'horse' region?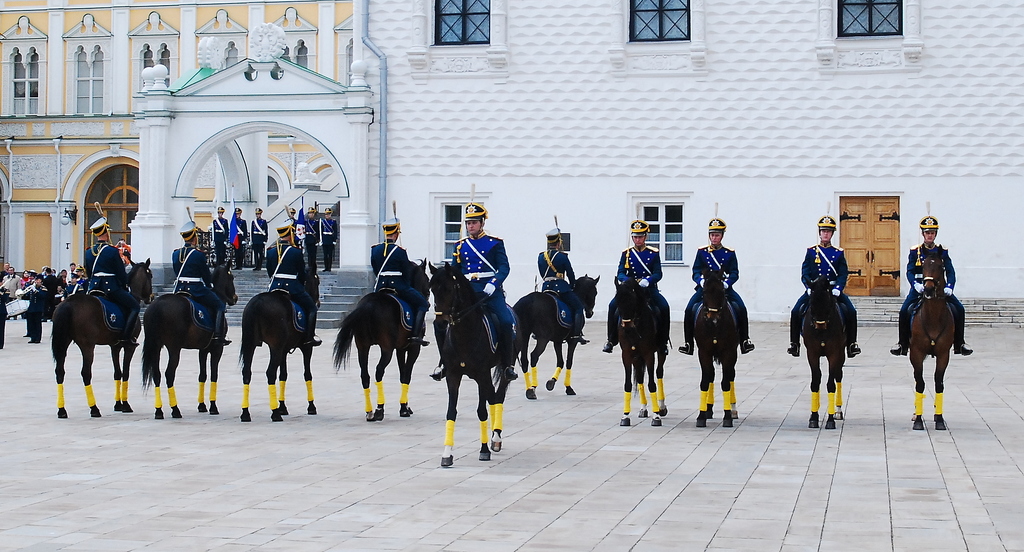
<bbox>690, 263, 740, 429</bbox>
